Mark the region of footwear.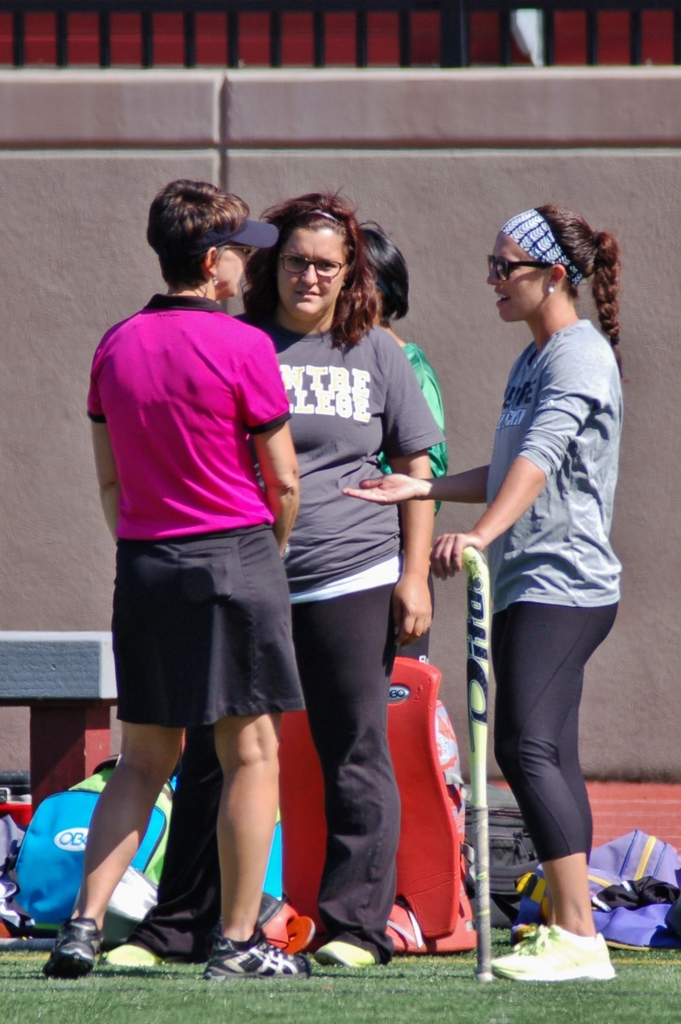
Region: bbox=(37, 929, 92, 991).
